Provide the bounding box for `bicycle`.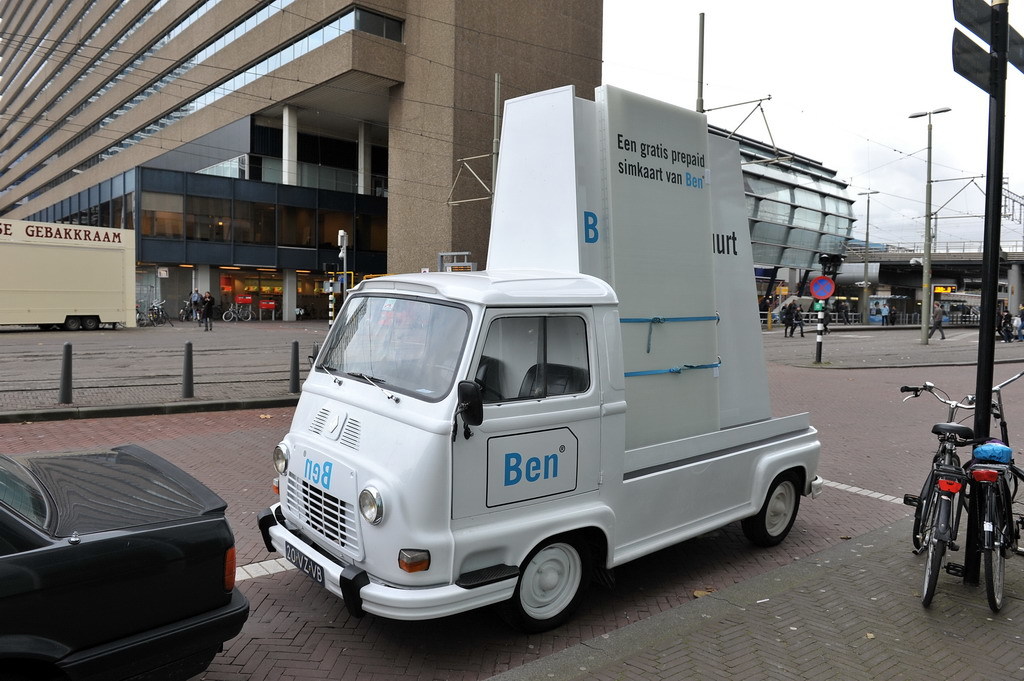
(962,371,1023,613).
